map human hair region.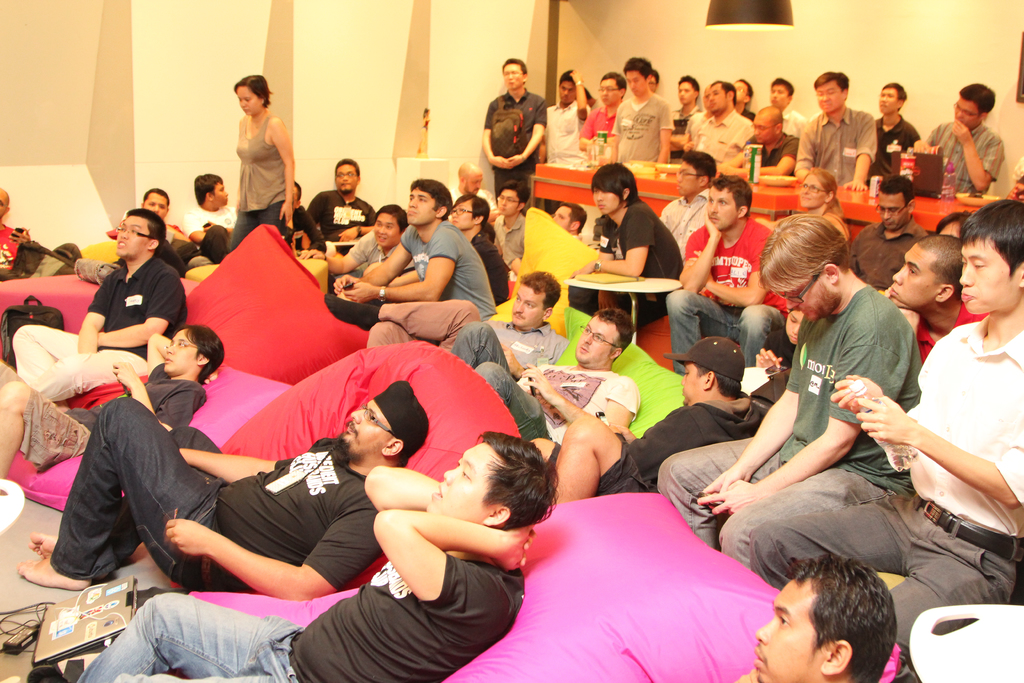
Mapped to region(879, 172, 911, 204).
